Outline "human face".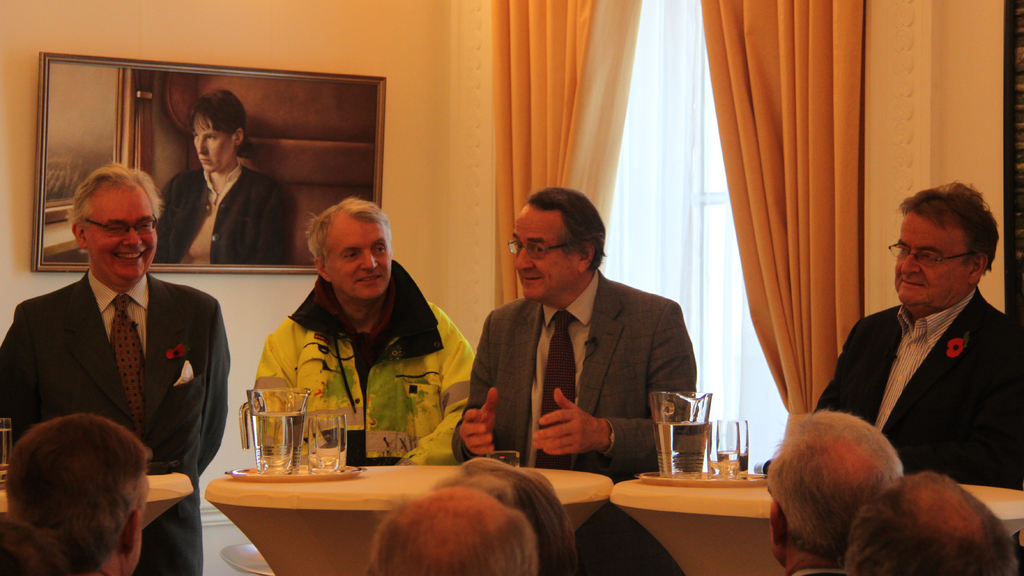
Outline: locate(82, 182, 156, 289).
